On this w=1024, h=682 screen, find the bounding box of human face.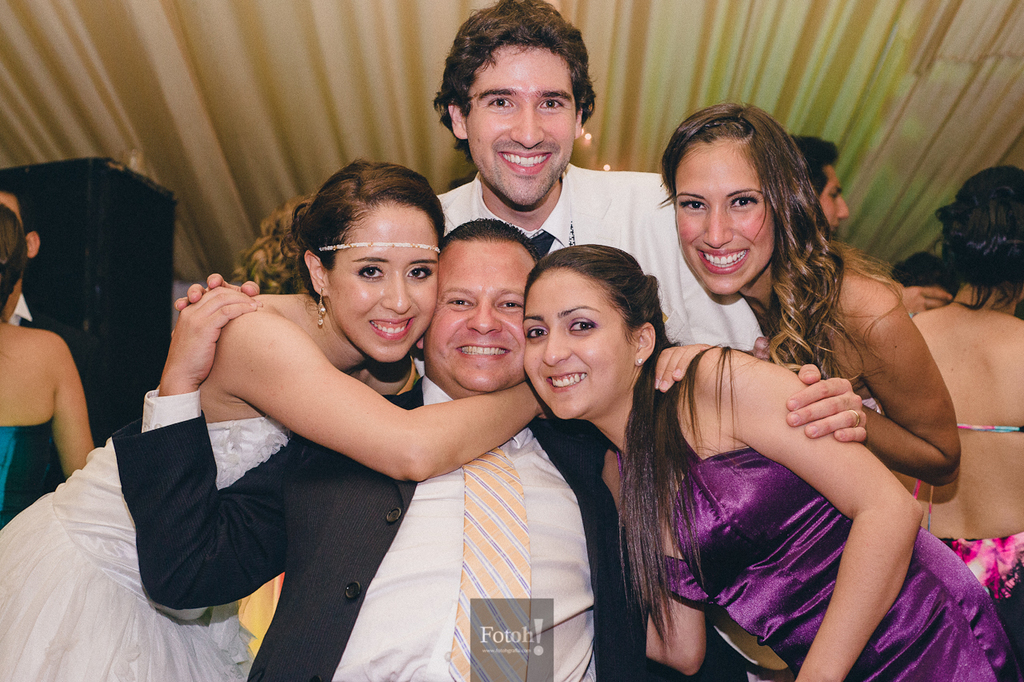
Bounding box: (522,267,638,419).
